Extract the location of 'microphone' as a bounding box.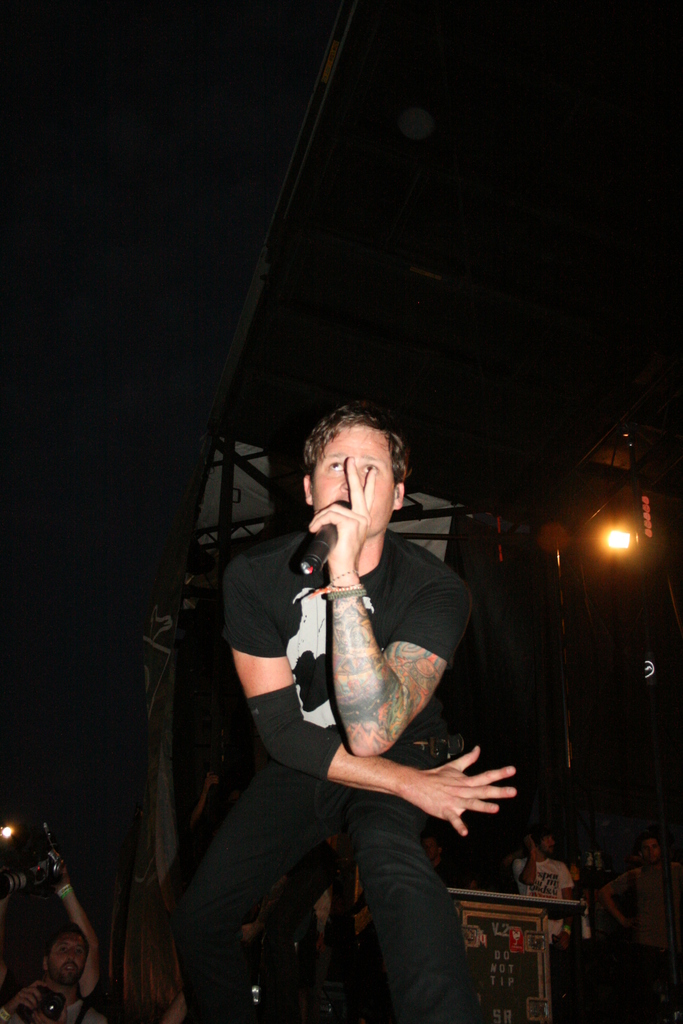
(291, 499, 356, 579).
